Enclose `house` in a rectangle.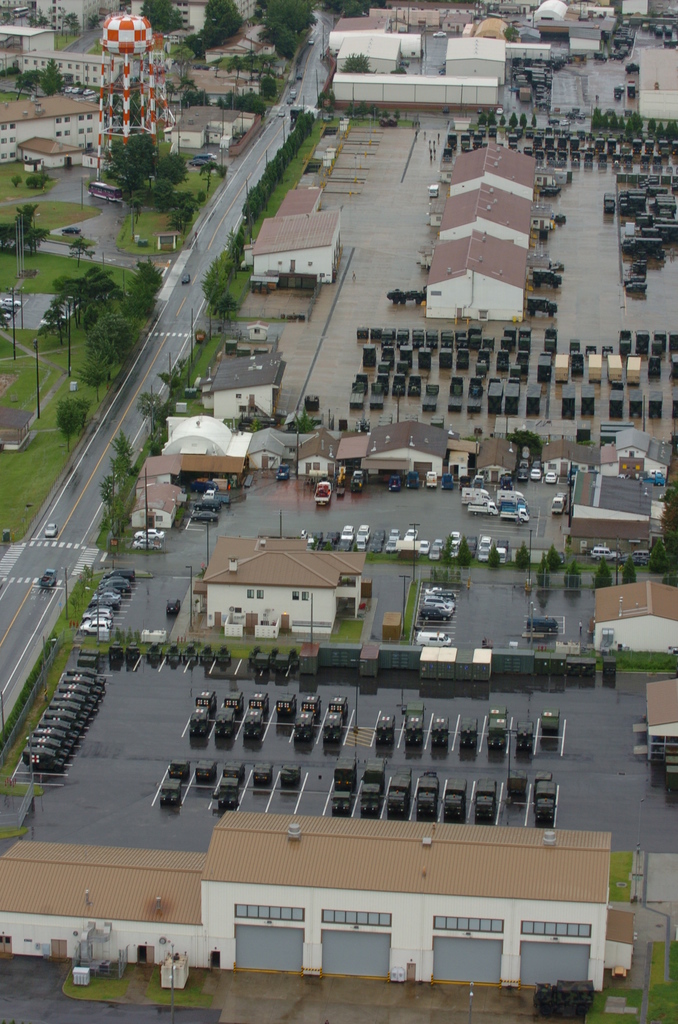
bbox=(247, 421, 296, 476).
